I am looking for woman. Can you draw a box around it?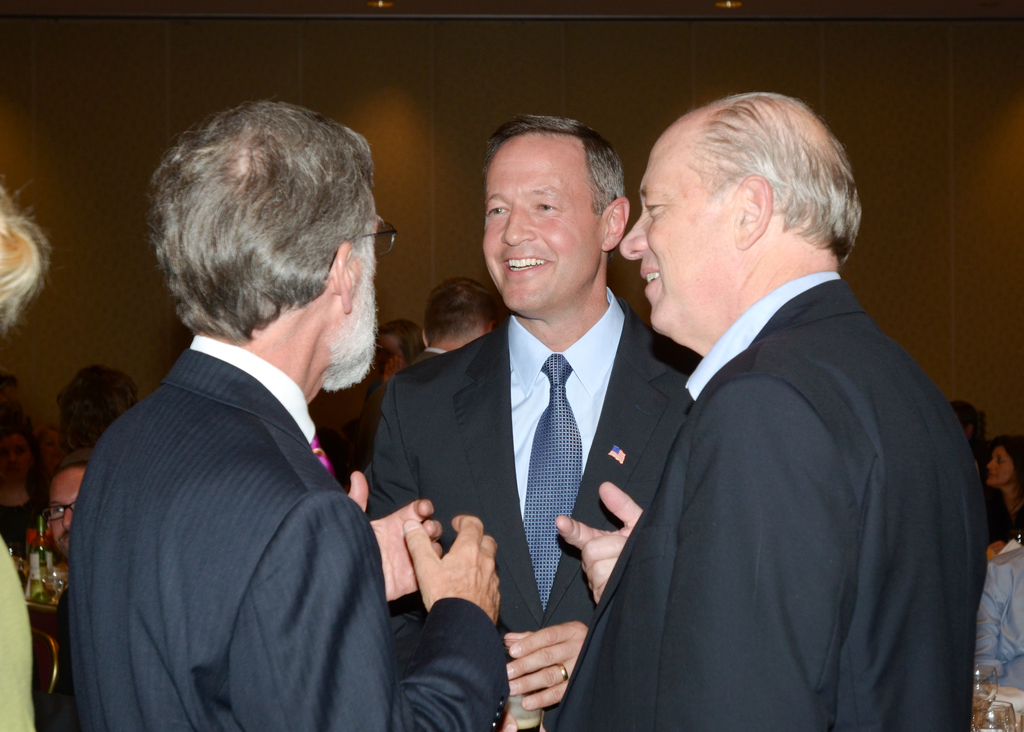
Sure, the bounding box is l=979, t=434, r=1023, b=542.
